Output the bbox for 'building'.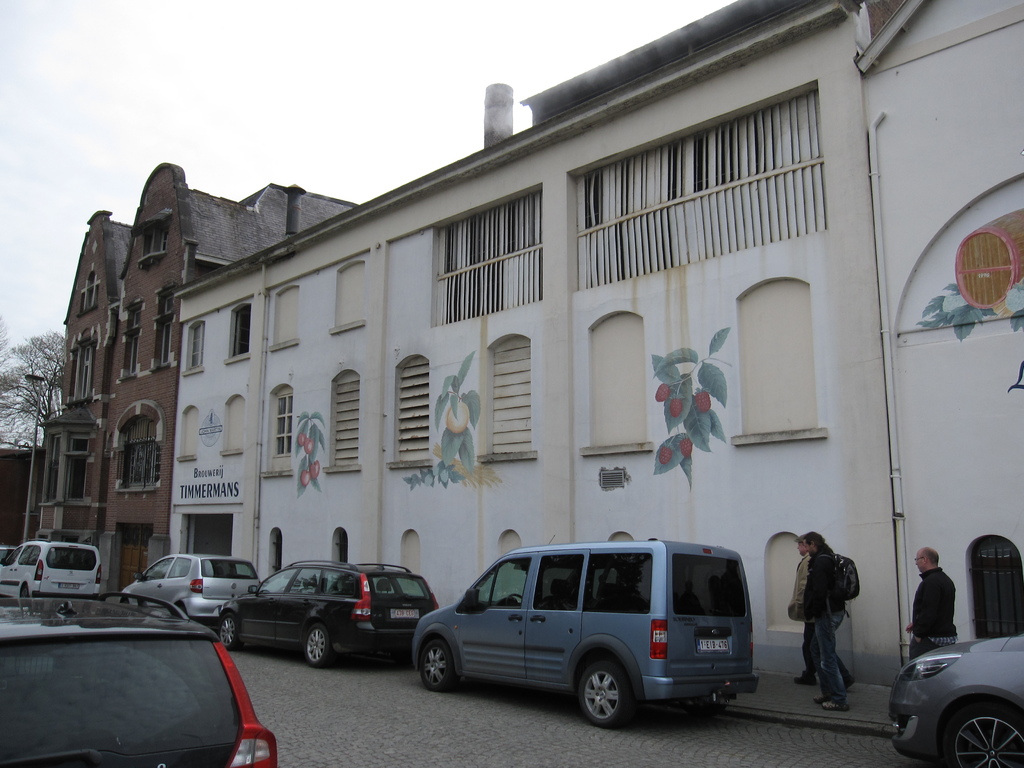
[0, 161, 355, 598].
